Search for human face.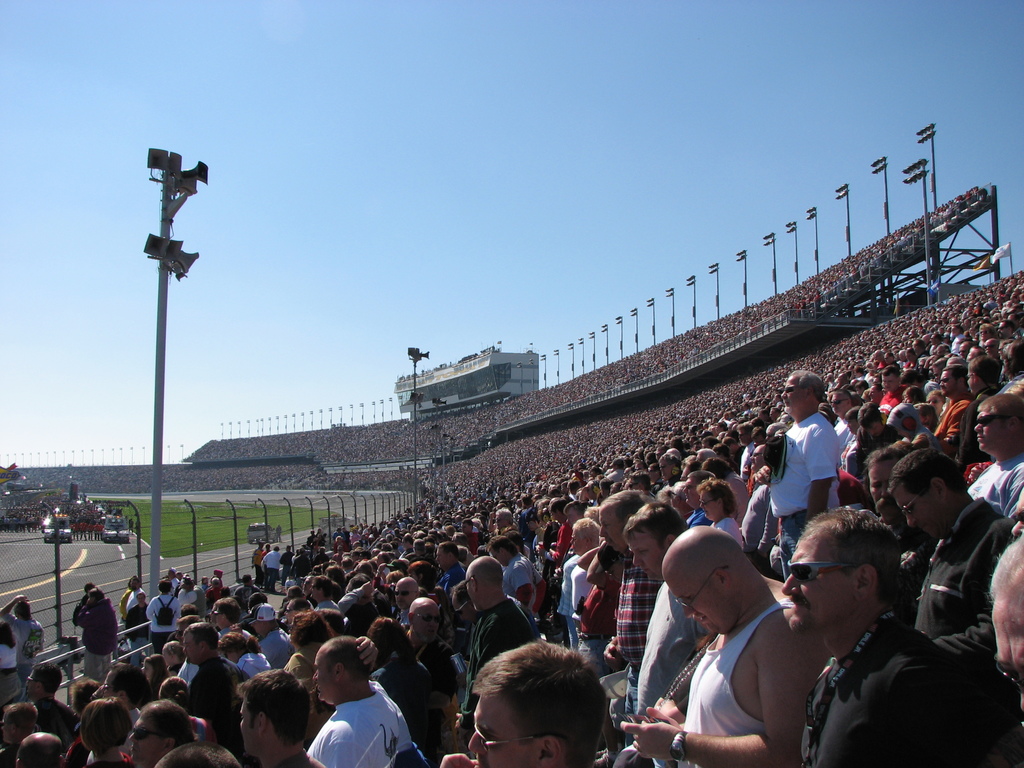
Found at l=136, t=595, r=147, b=609.
